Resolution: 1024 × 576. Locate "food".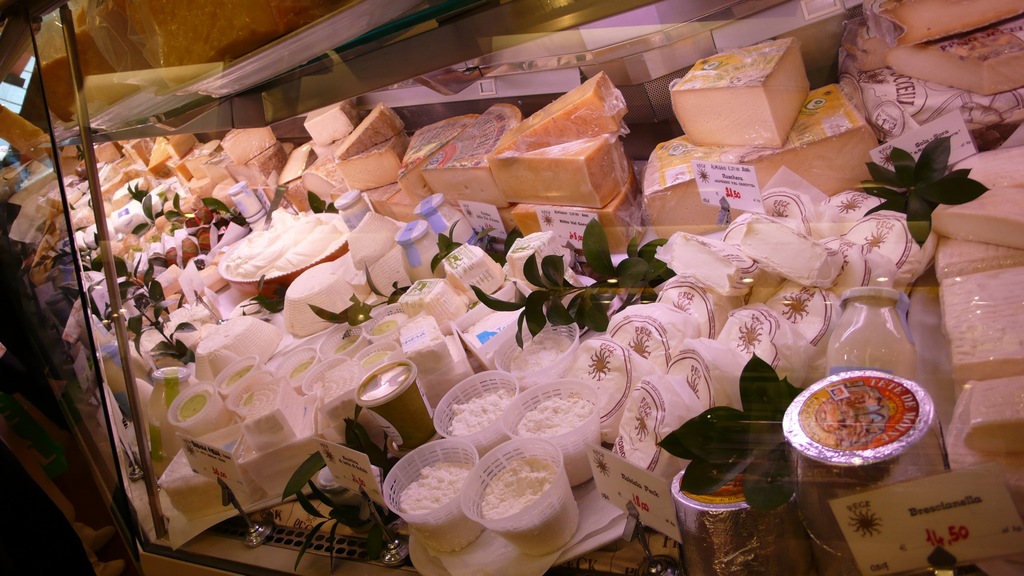
{"left": 95, "top": 134, "right": 126, "bottom": 168}.
